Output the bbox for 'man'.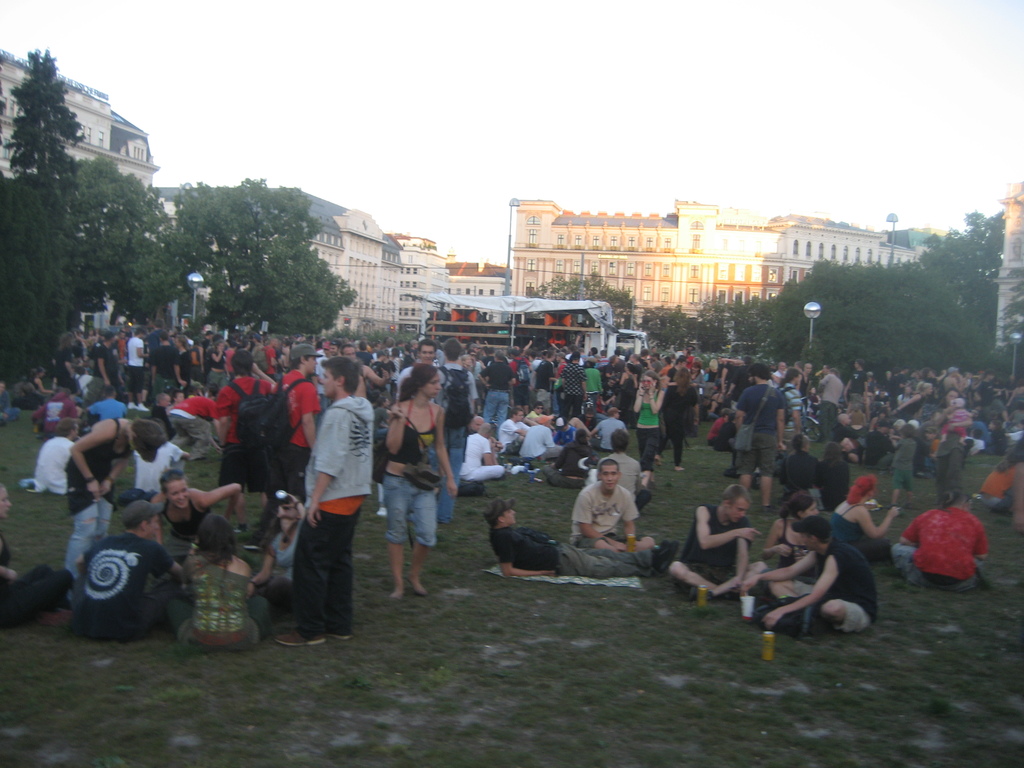
484:495:681:581.
